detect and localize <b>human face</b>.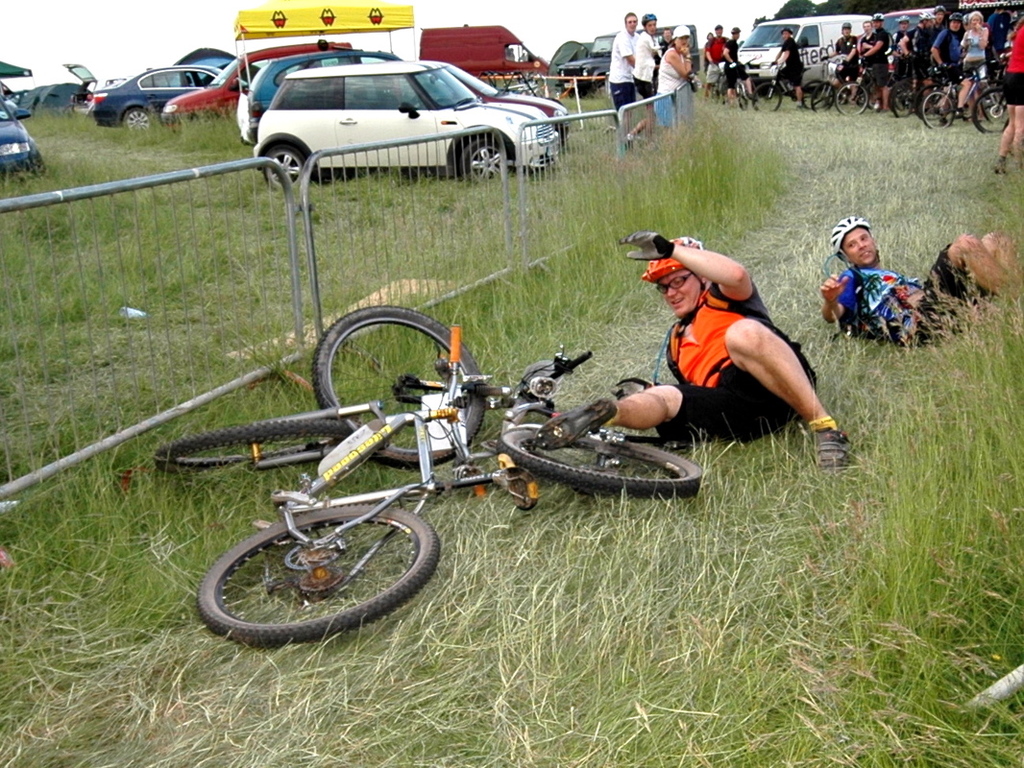
Localized at rect(844, 226, 877, 264).
